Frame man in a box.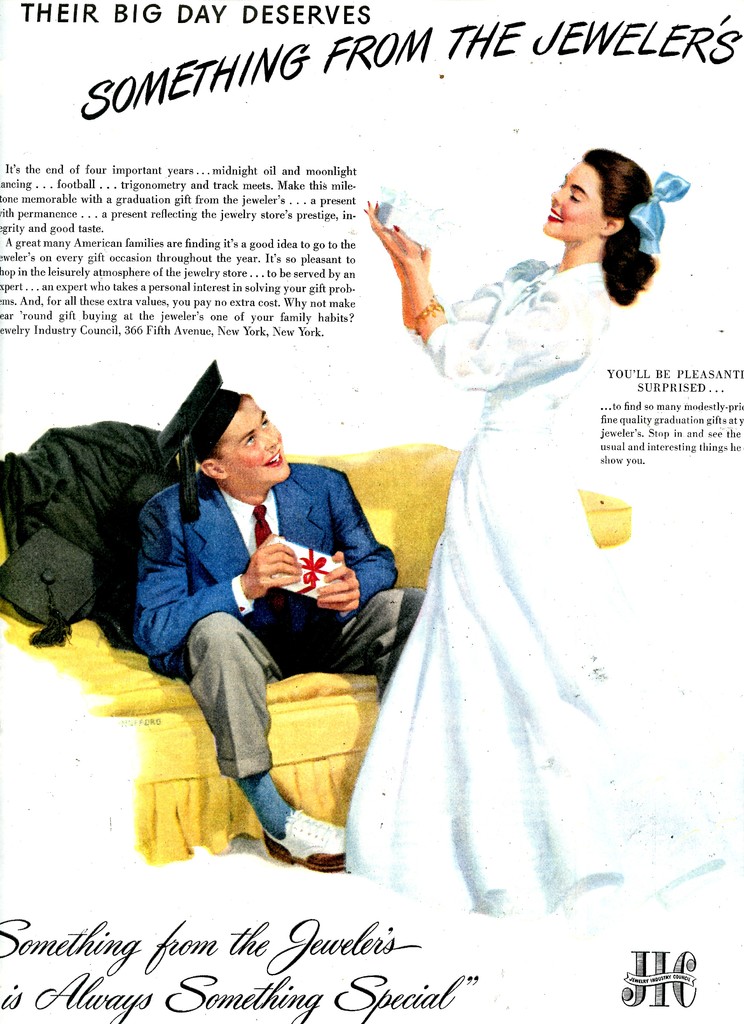
x1=138, y1=357, x2=423, y2=873.
